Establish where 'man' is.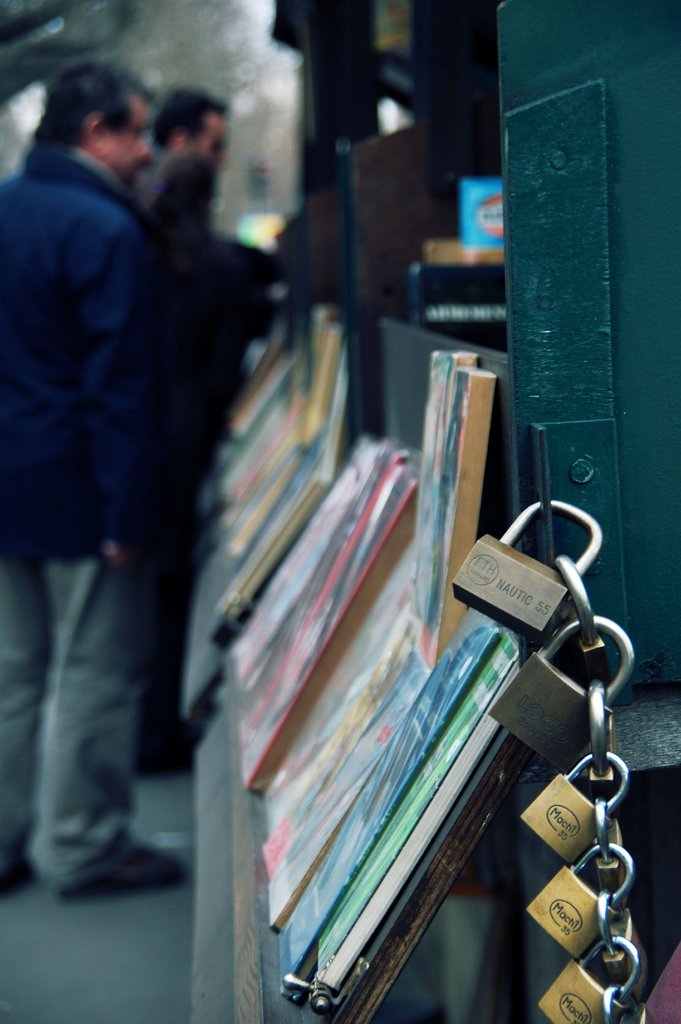
Established at 0, 64, 193, 896.
